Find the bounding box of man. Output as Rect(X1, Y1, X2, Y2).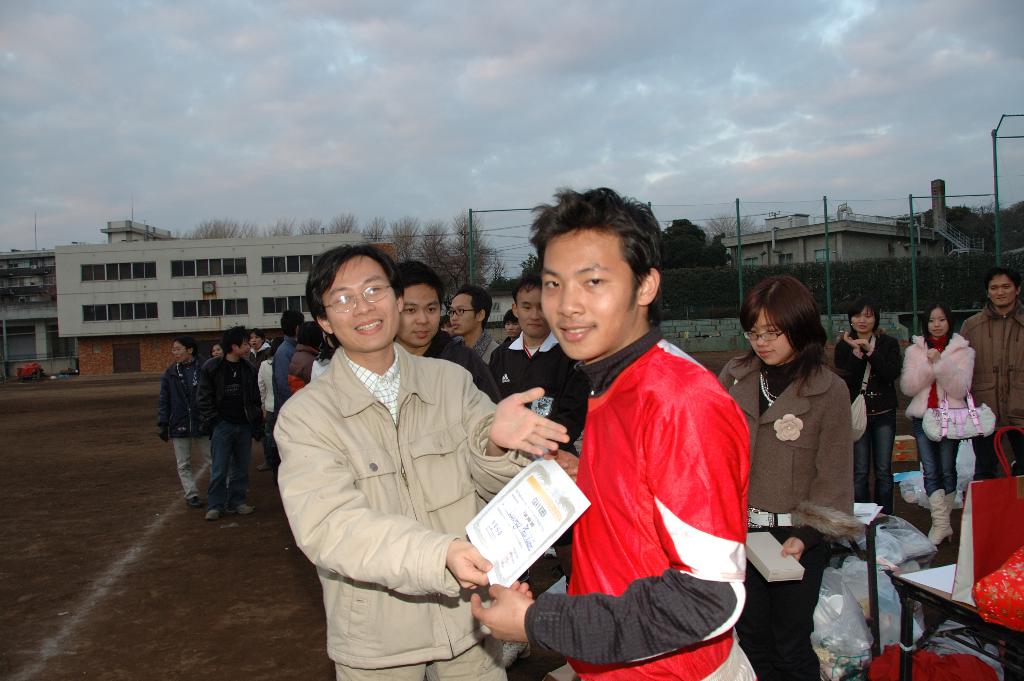
Rect(445, 286, 499, 373).
